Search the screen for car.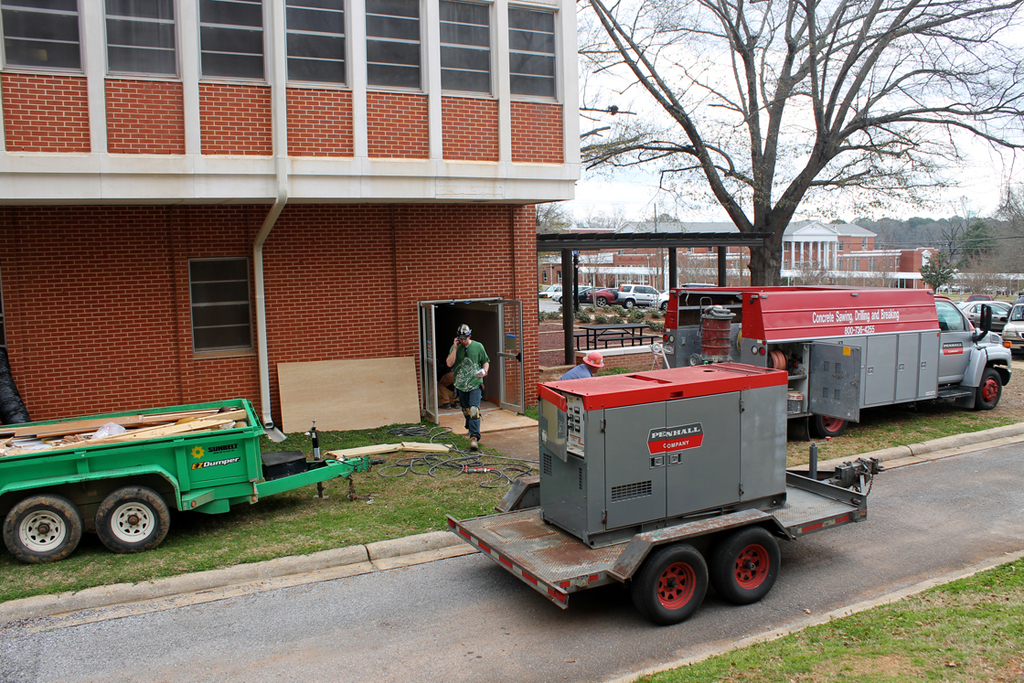
Found at [955, 299, 962, 306].
